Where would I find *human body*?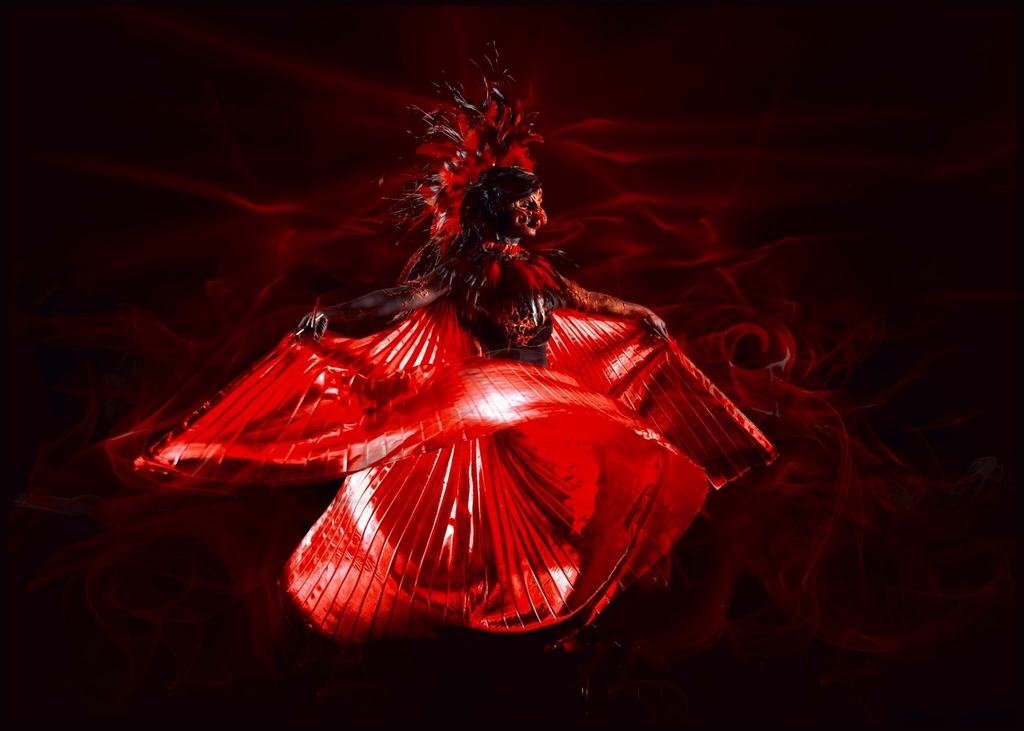
At 293, 162, 668, 363.
